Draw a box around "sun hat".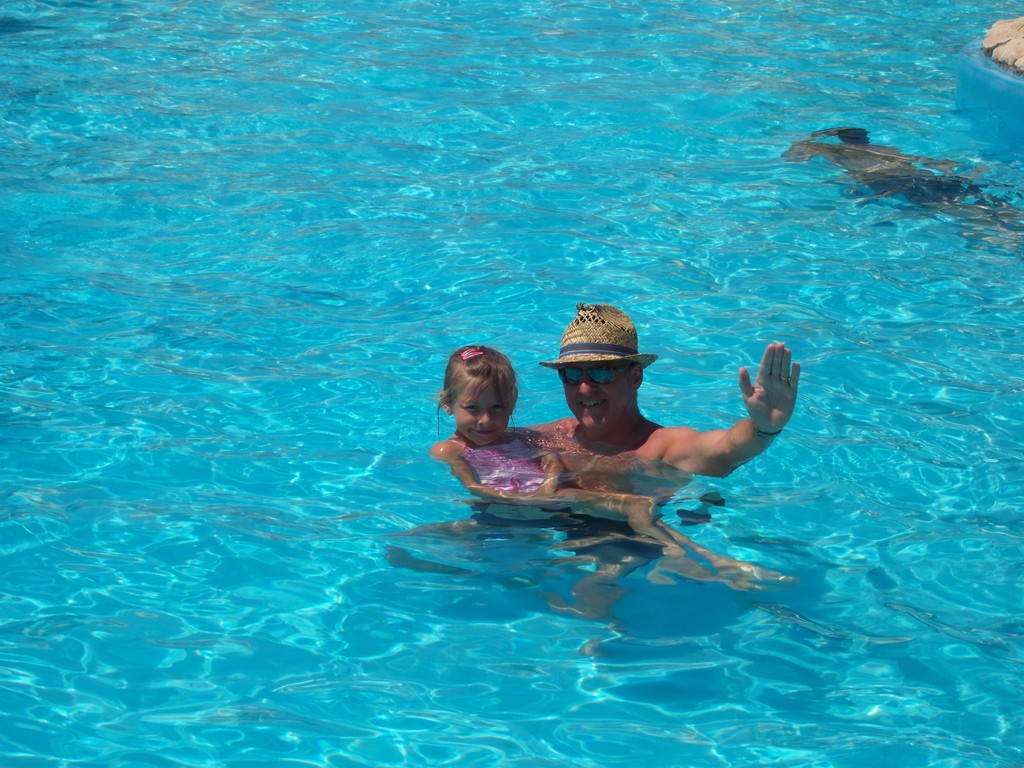
[538,302,664,387].
